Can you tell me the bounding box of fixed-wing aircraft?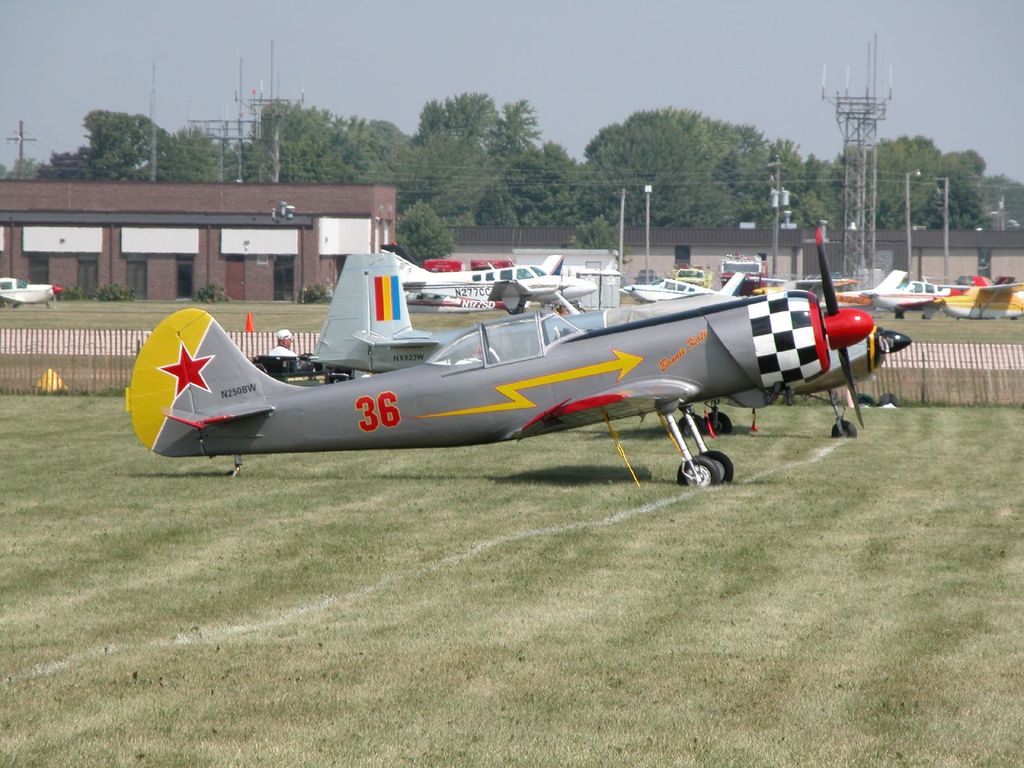
[left=0, top=273, right=59, bottom=311].
